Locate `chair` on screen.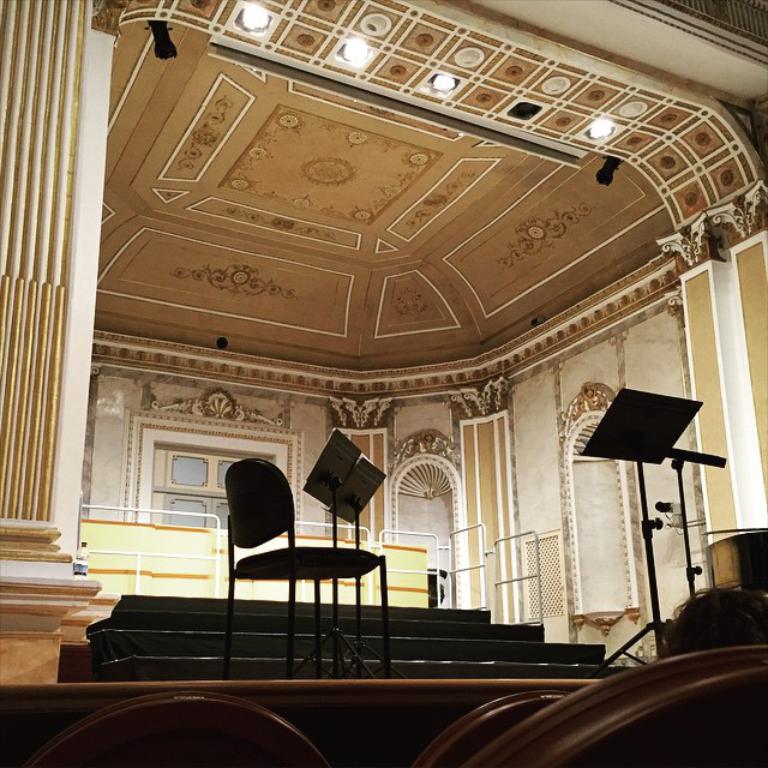
On screen at 29,689,331,767.
